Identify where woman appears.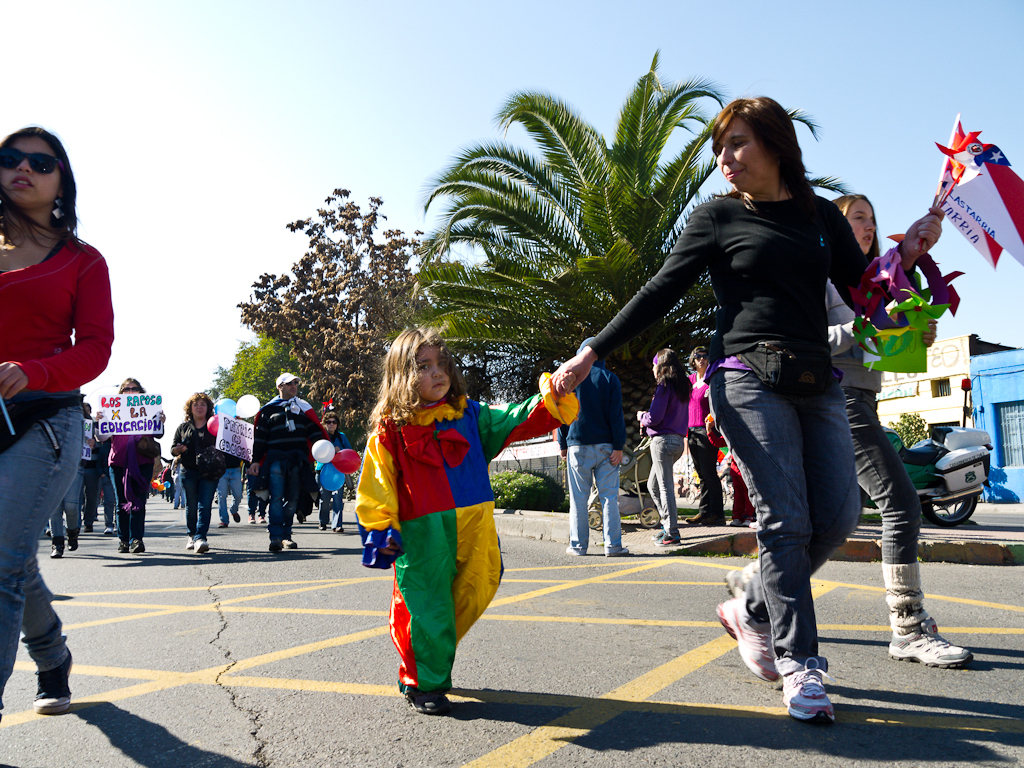
Appears at [x1=727, y1=197, x2=976, y2=668].
